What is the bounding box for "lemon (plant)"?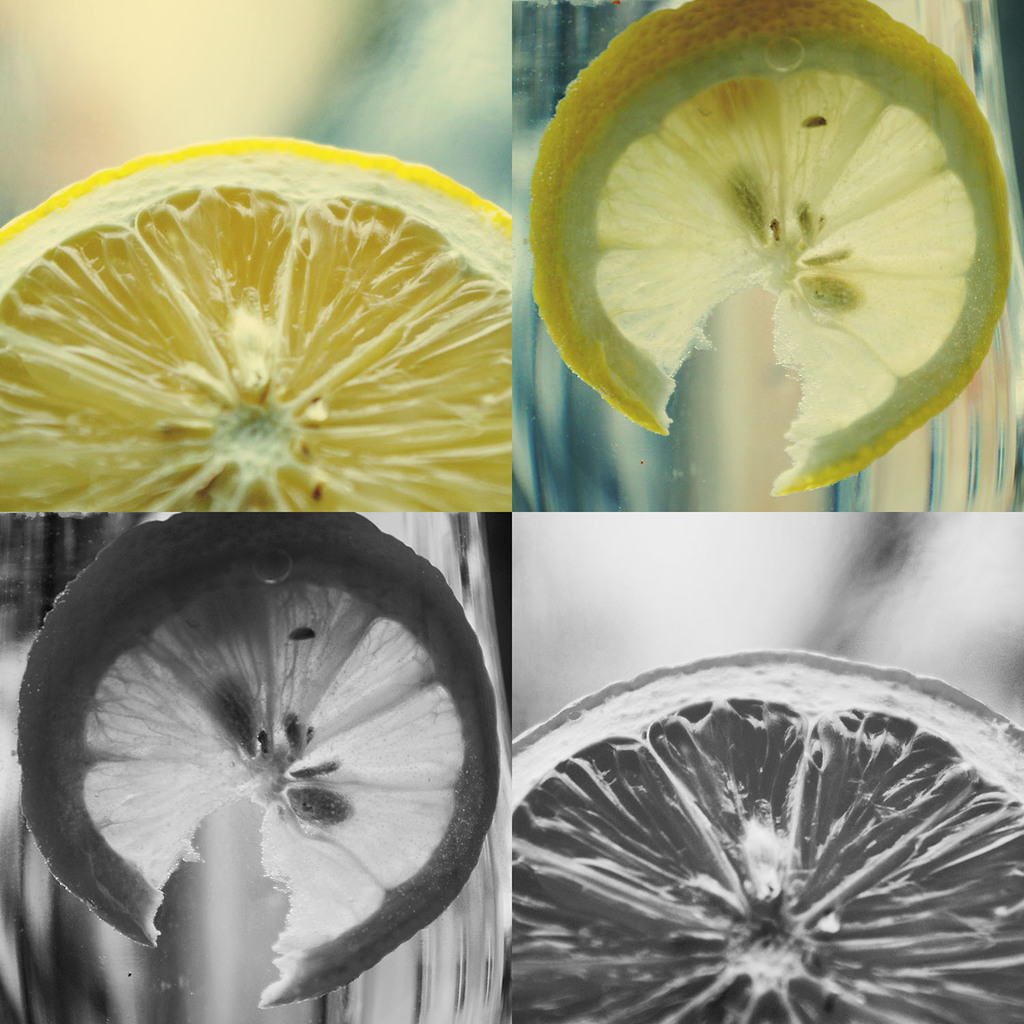
[536, 0, 1012, 494].
